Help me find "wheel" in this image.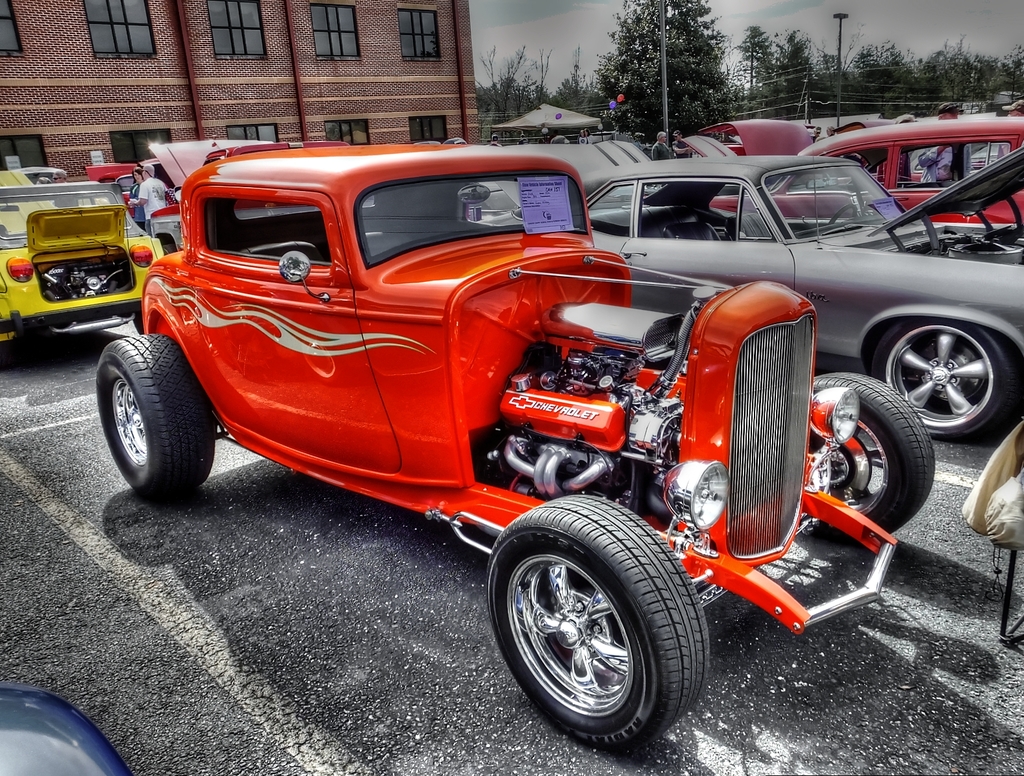
Found it: [left=820, top=371, right=936, bottom=529].
